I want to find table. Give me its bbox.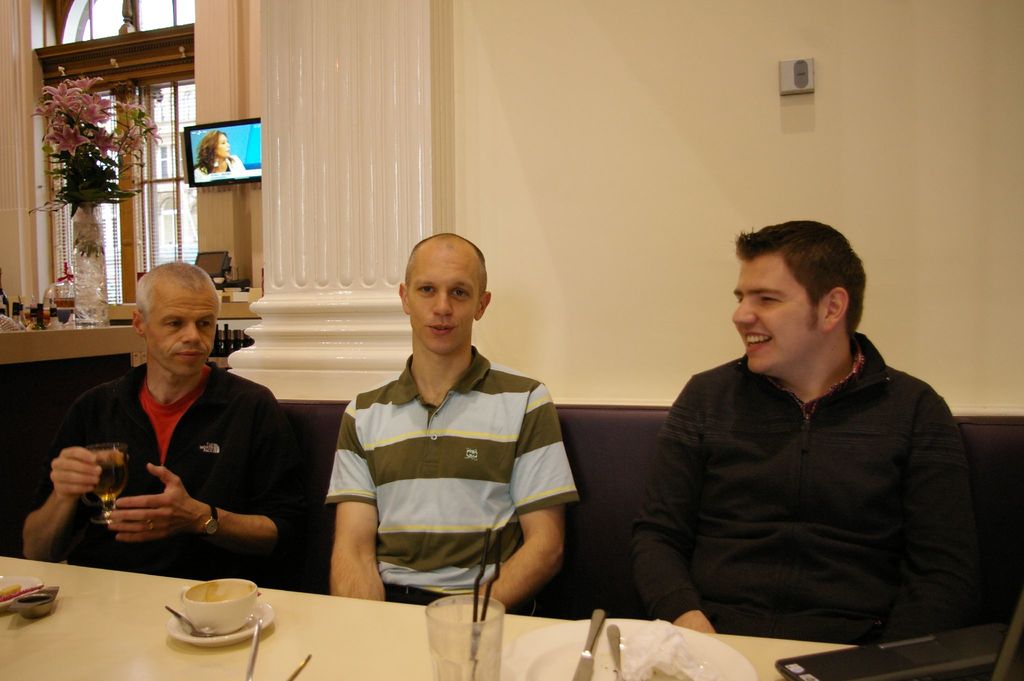
l=0, t=554, r=861, b=680.
